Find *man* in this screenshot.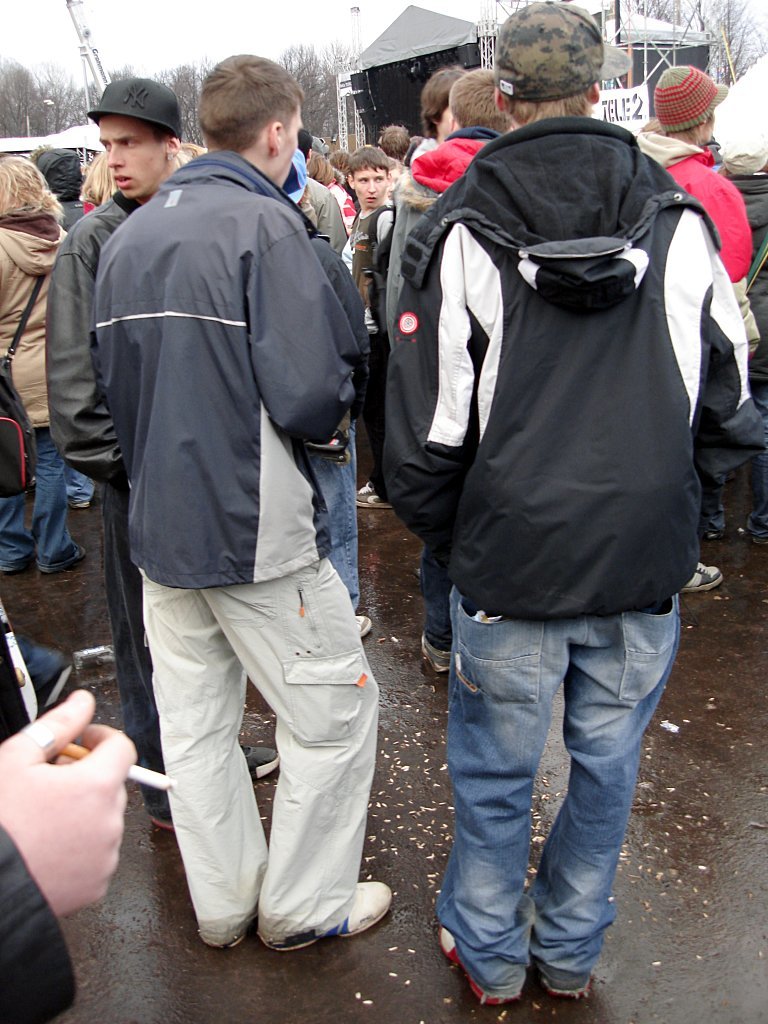
The bounding box for *man* is {"left": 380, "top": 2, "right": 752, "bottom": 1008}.
